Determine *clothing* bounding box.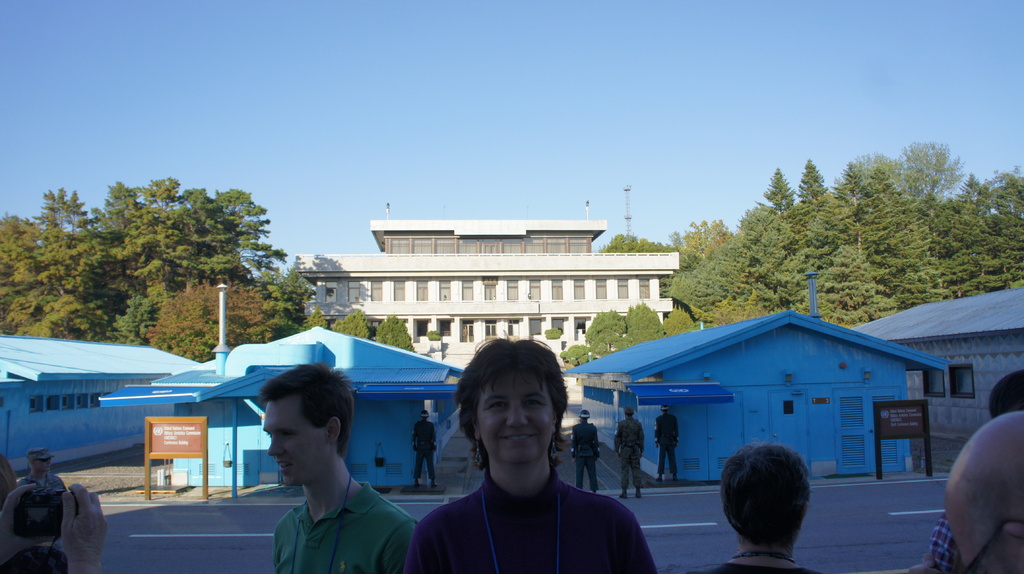
Determined: bbox=[413, 413, 440, 485].
